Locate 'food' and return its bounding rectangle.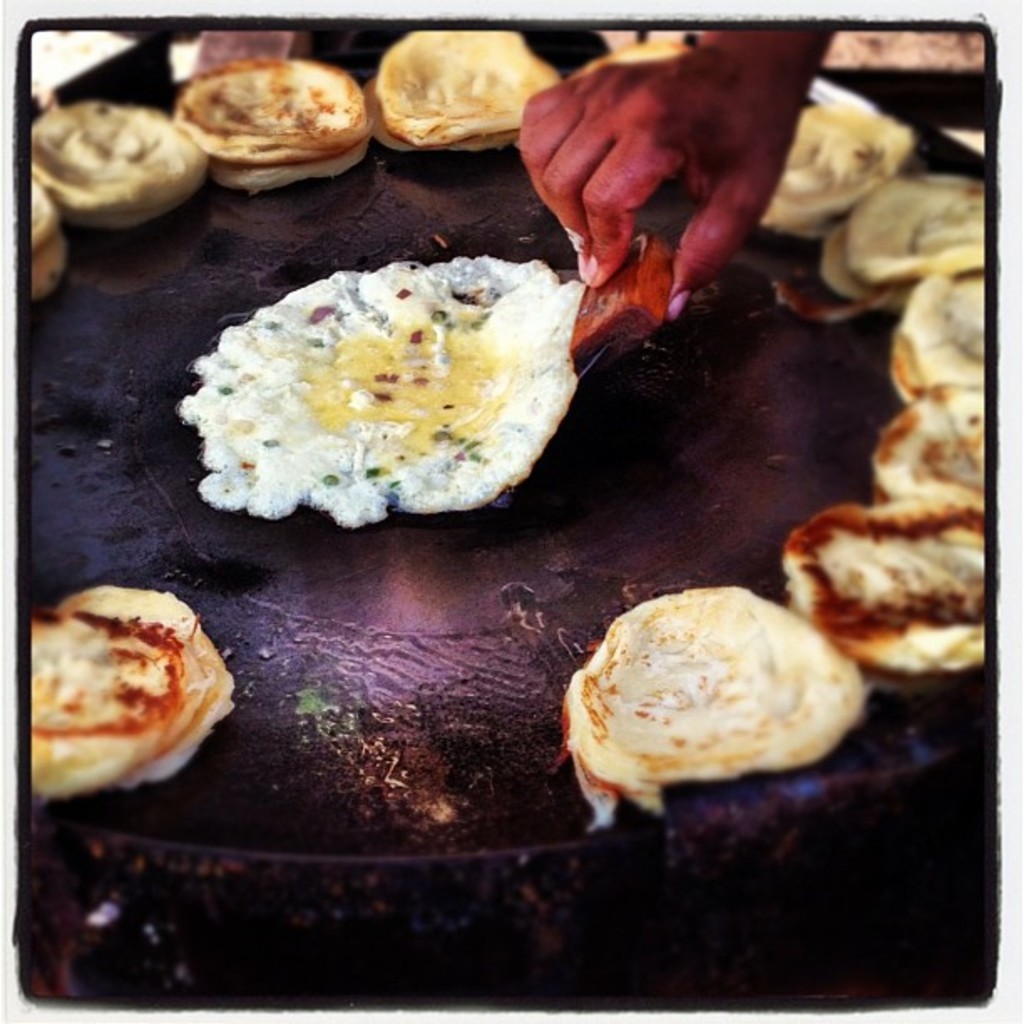
left=783, top=497, right=984, bottom=671.
